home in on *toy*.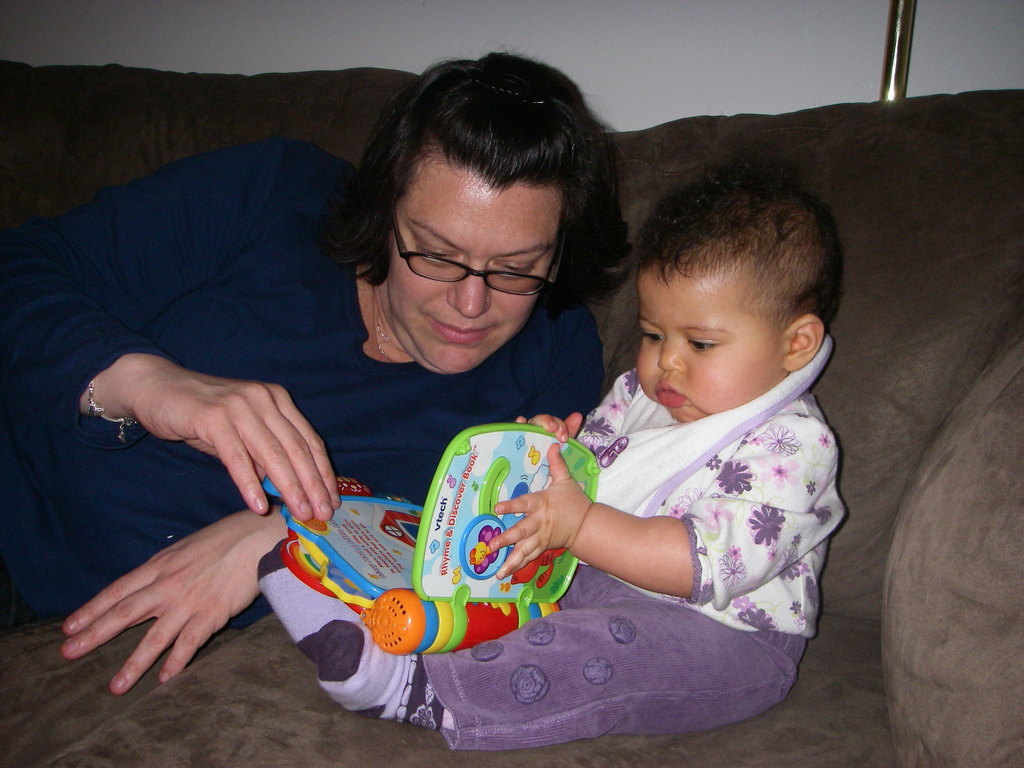
Homed in at <bbox>260, 424, 598, 659</bbox>.
